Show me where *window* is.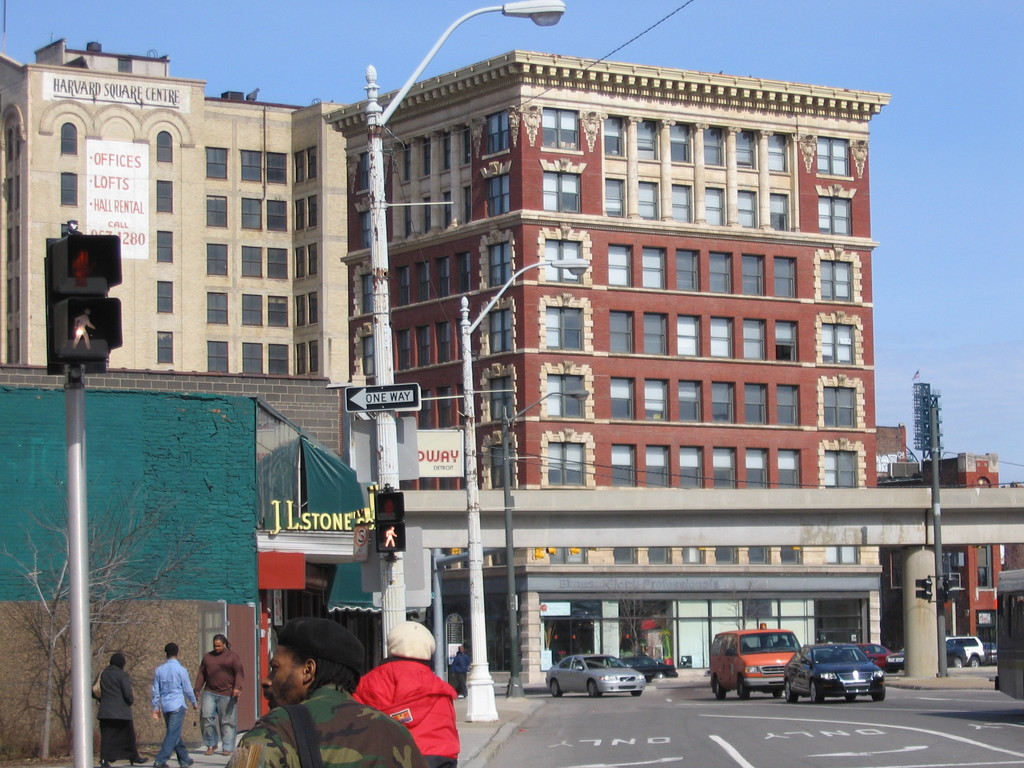
*window* is at 744/320/766/362.
